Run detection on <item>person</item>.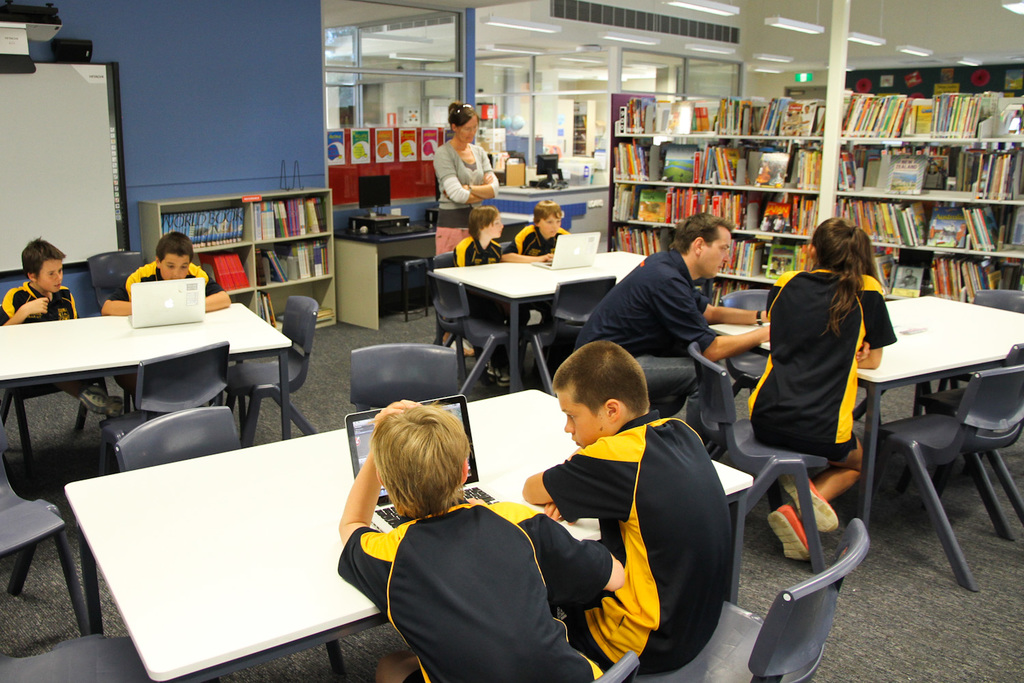
Result: left=748, top=215, right=897, bottom=563.
